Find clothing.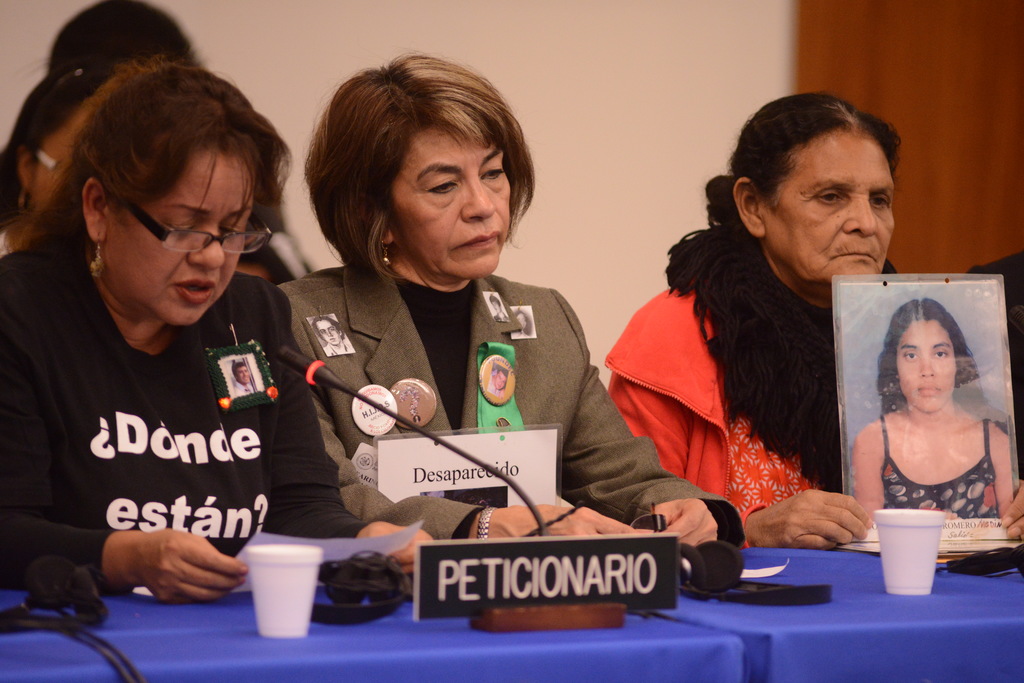
locate(614, 198, 831, 559).
